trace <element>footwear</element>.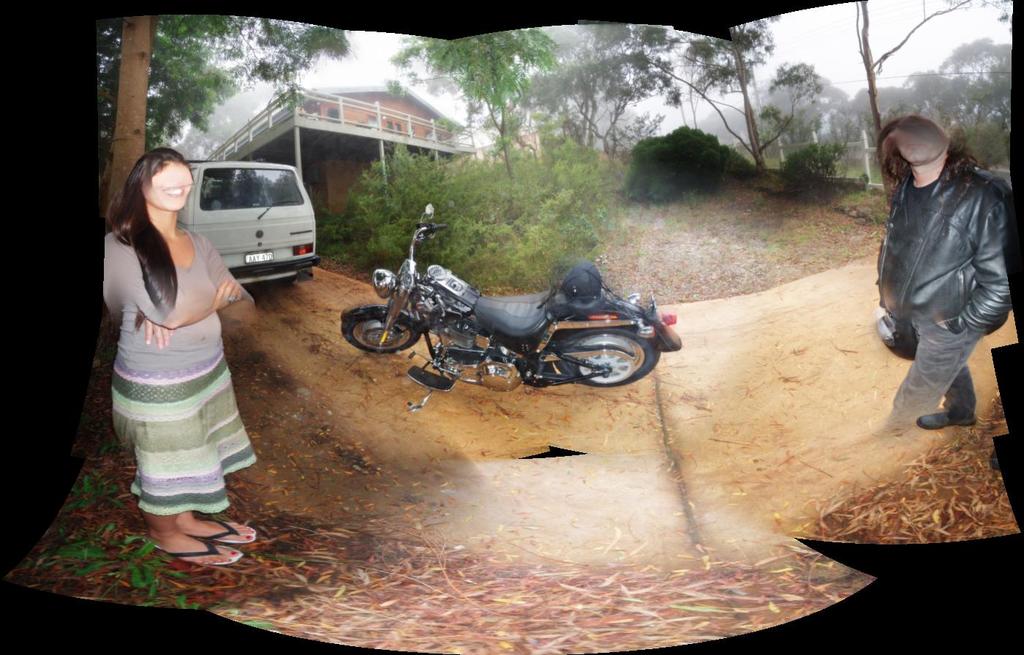
Traced to box(151, 539, 246, 570).
